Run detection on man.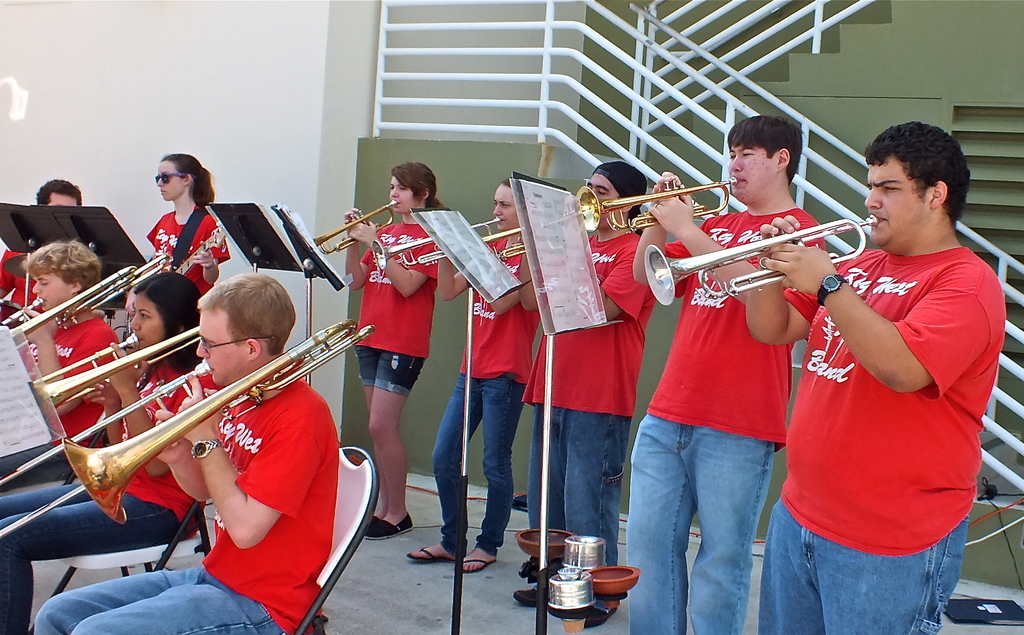
Result: l=509, t=159, r=660, b=627.
